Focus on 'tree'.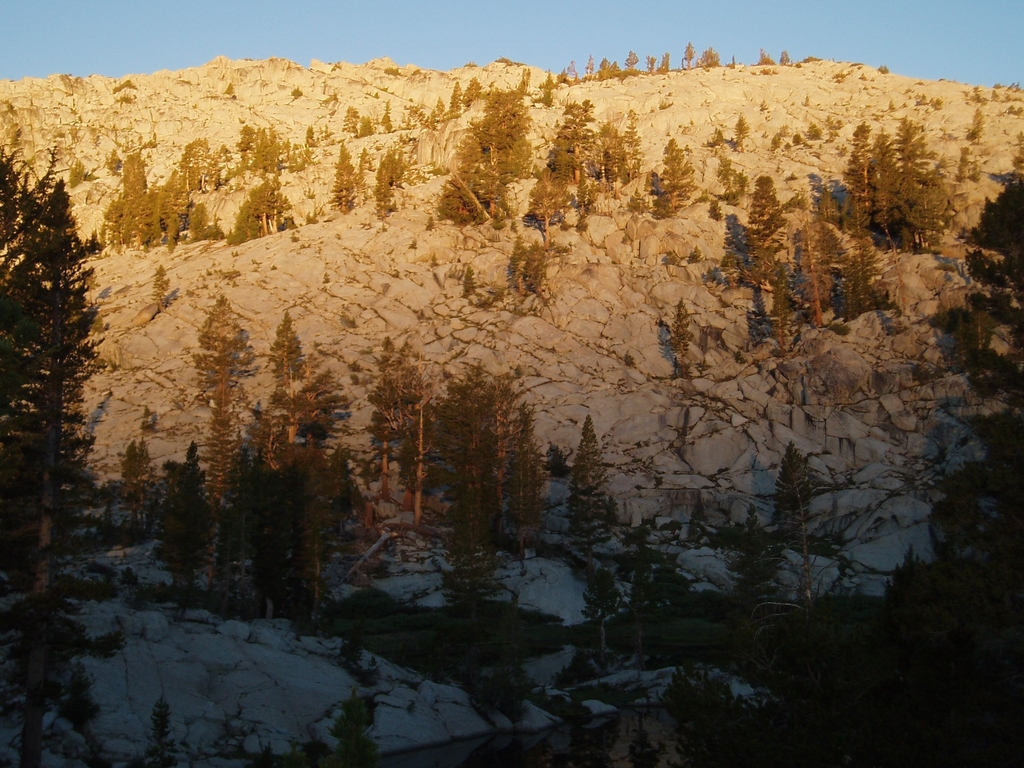
Focused at <bbox>730, 505, 793, 659</bbox>.
